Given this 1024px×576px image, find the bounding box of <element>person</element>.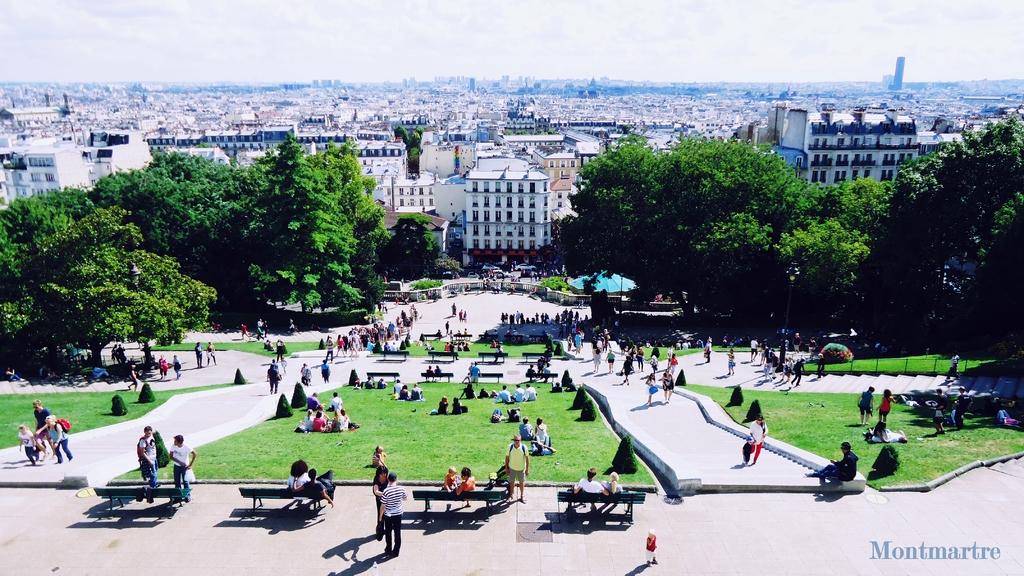
bbox=[371, 465, 390, 539].
